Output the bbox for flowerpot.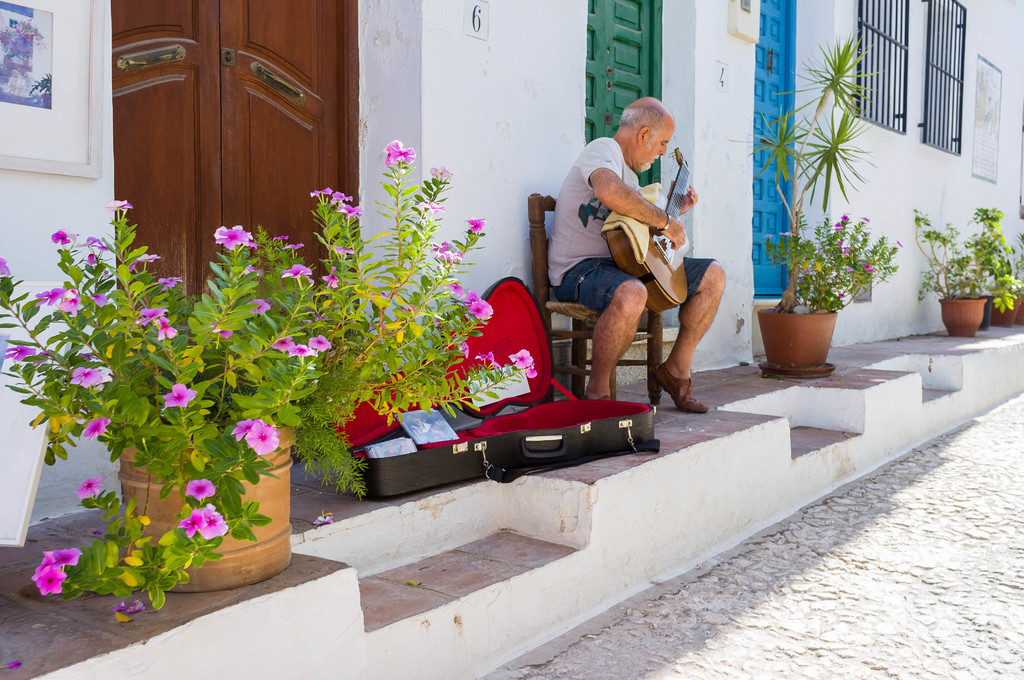
crop(45, 250, 312, 611).
